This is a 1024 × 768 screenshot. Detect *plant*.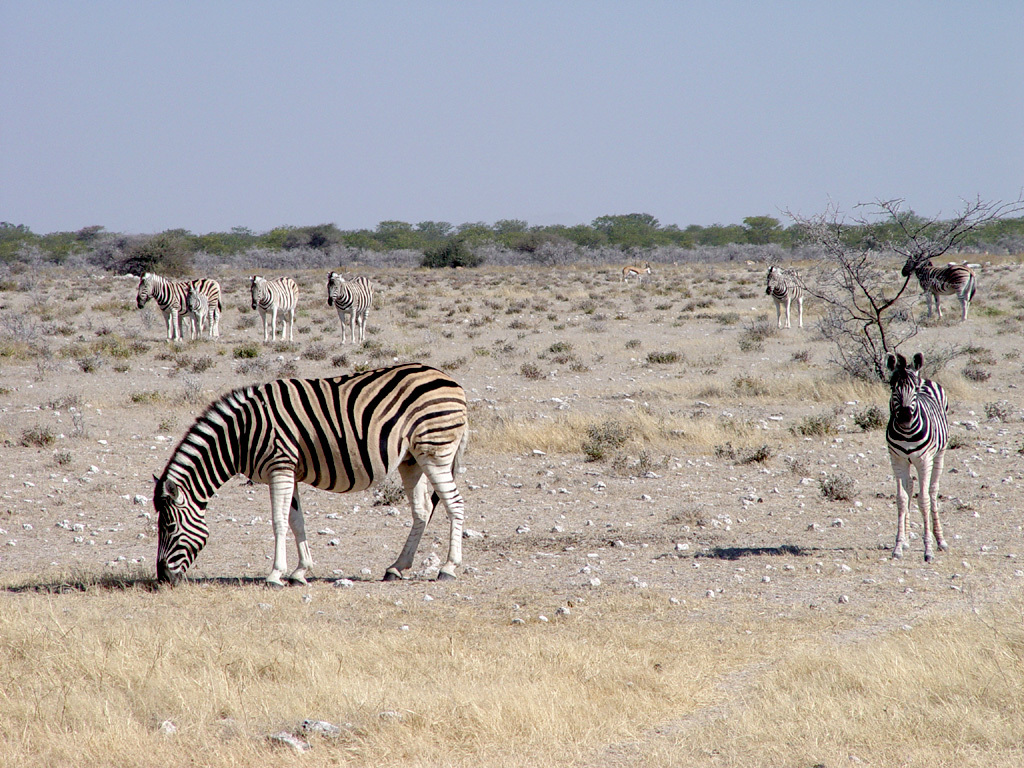
Rect(565, 357, 597, 379).
